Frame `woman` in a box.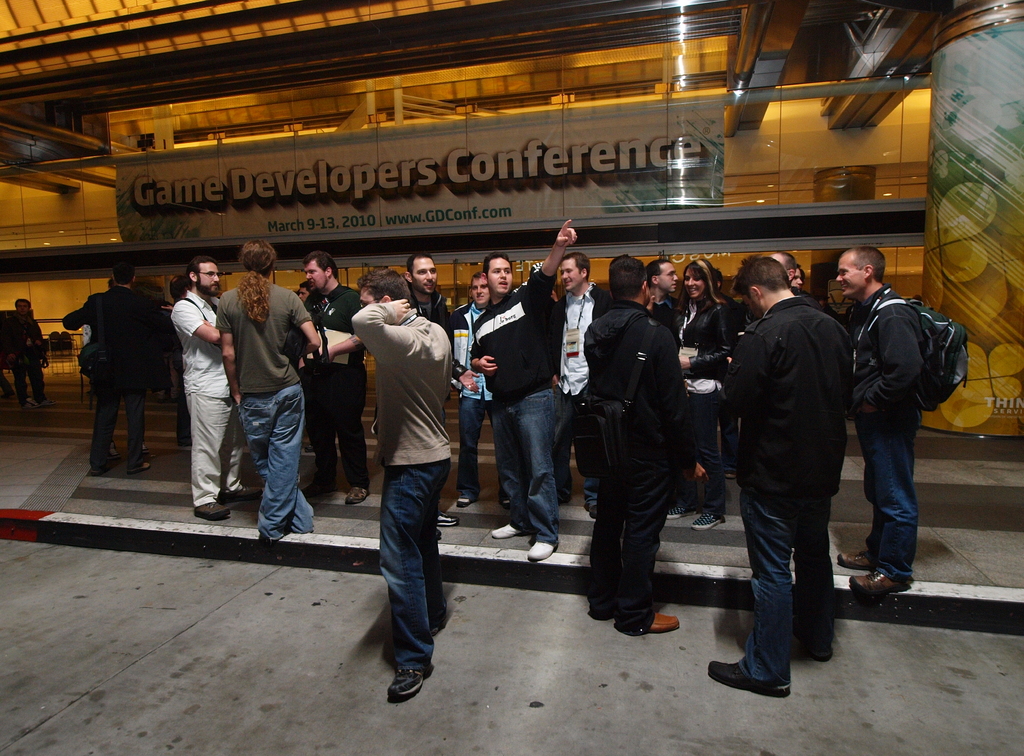
667/262/736/530.
